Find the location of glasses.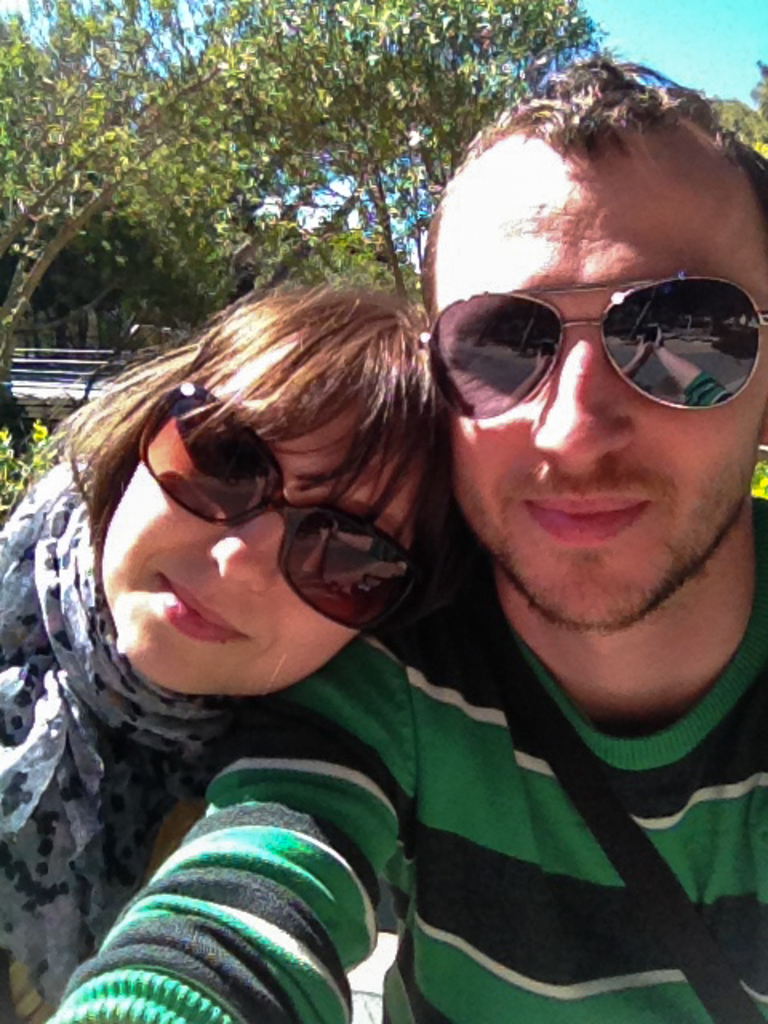
Location: box=[128, 362, 421, 646].
